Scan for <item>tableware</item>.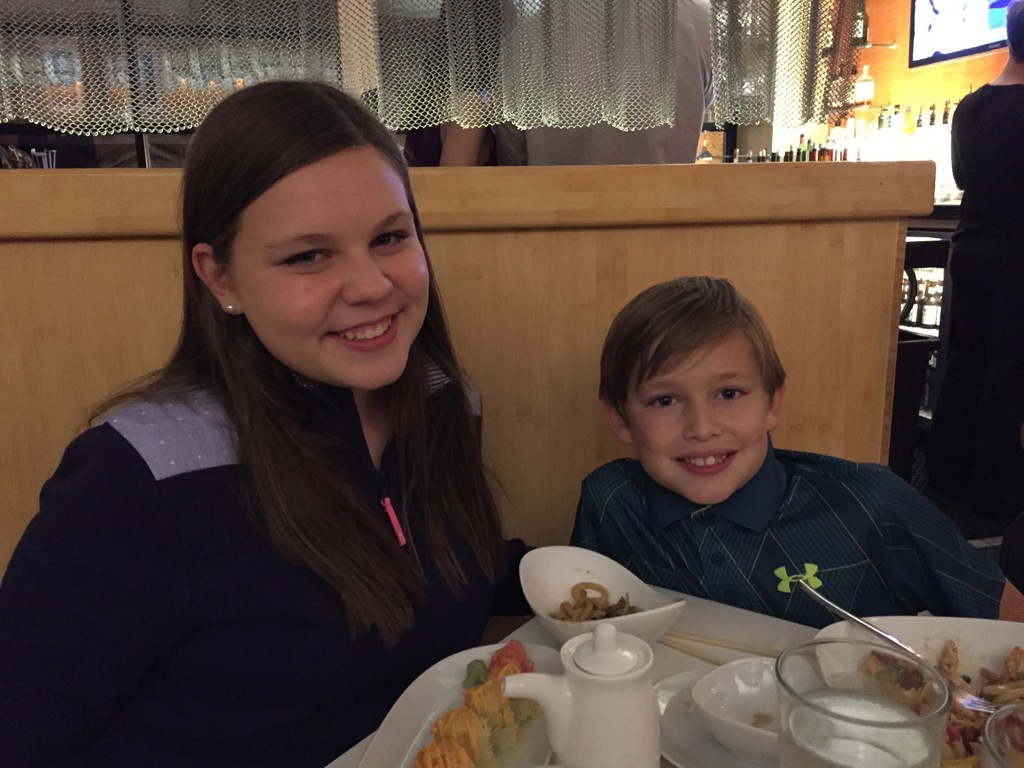
Scan result: {"x1": 776, "y1": 641, "x2": 950, "y2": 767}.
